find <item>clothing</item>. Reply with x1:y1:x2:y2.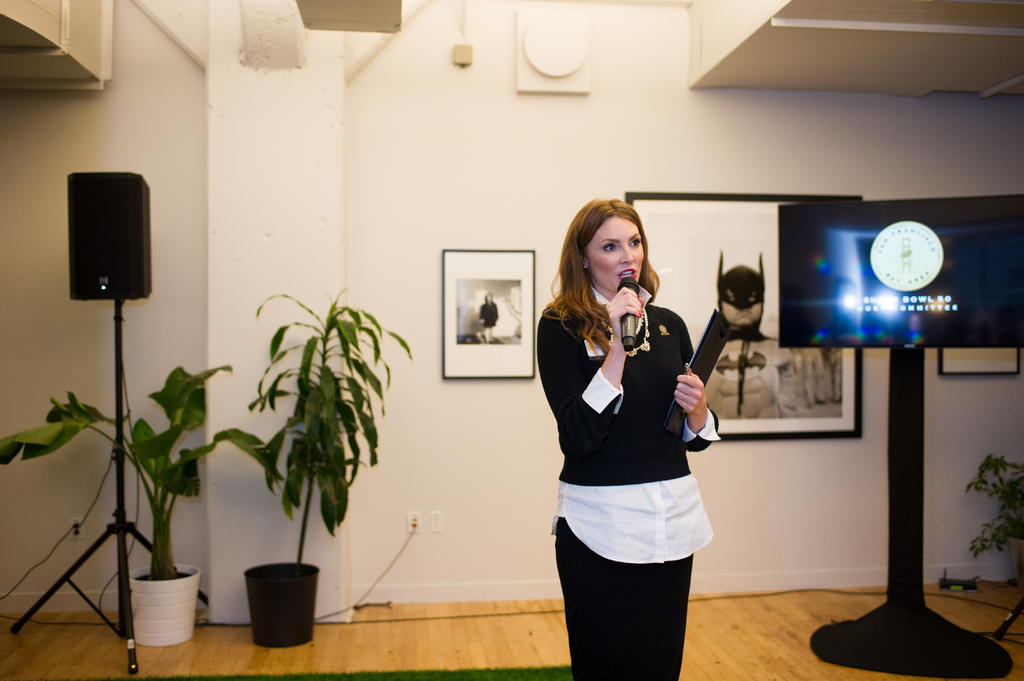
536:285:721:680.
